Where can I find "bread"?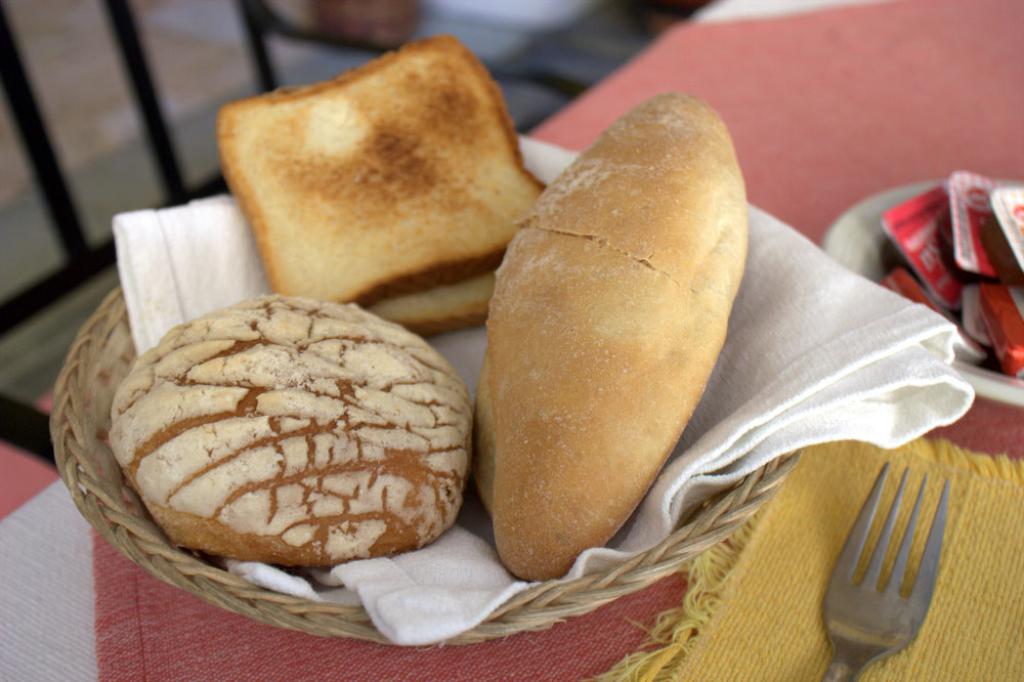
You can find it at <bbox>216, 33, 548, 309</bbox>.
